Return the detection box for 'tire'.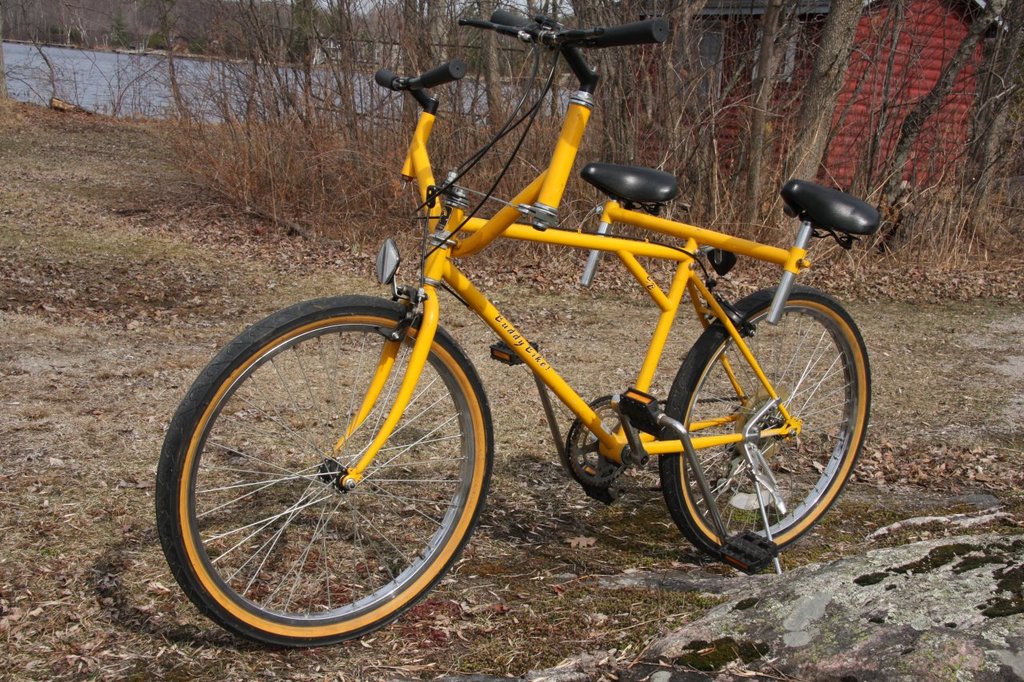
[x1=178, y1=282, x2=489, y2=653].
